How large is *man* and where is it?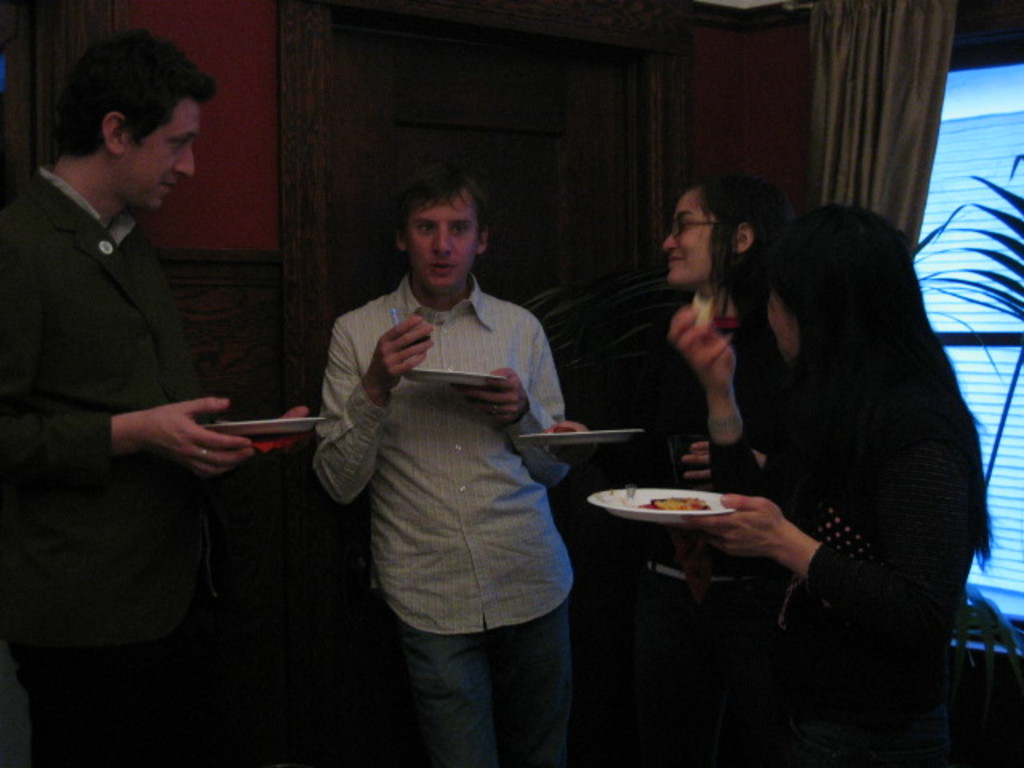
Bounding box: x1=0, y1=24, x2=307, y2=766.
